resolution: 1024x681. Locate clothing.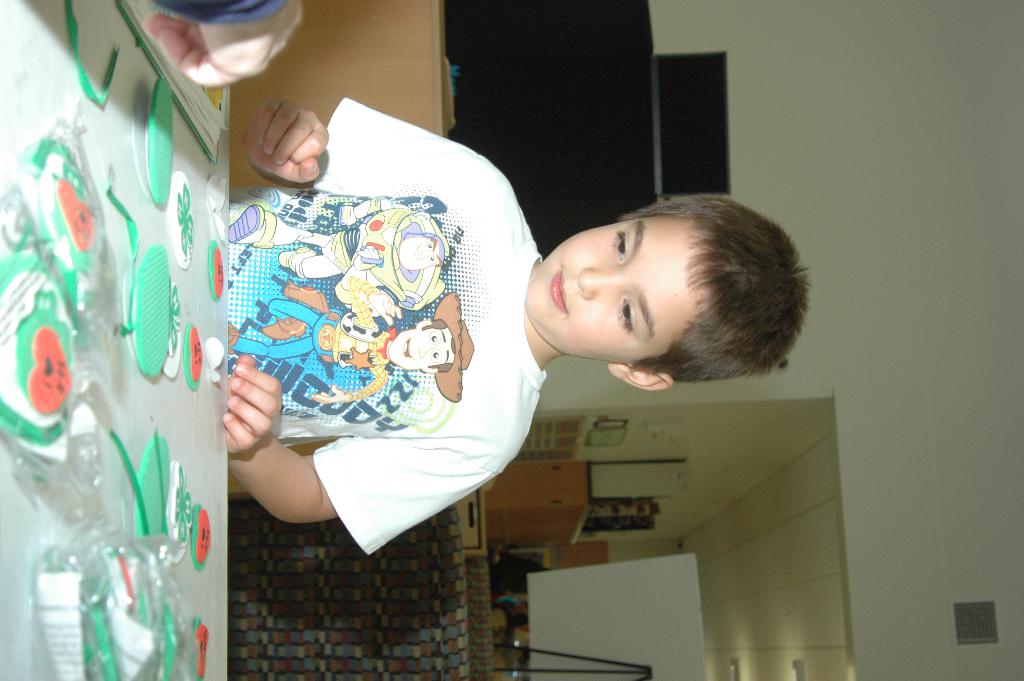
<box>208,83,510,542</box>.
